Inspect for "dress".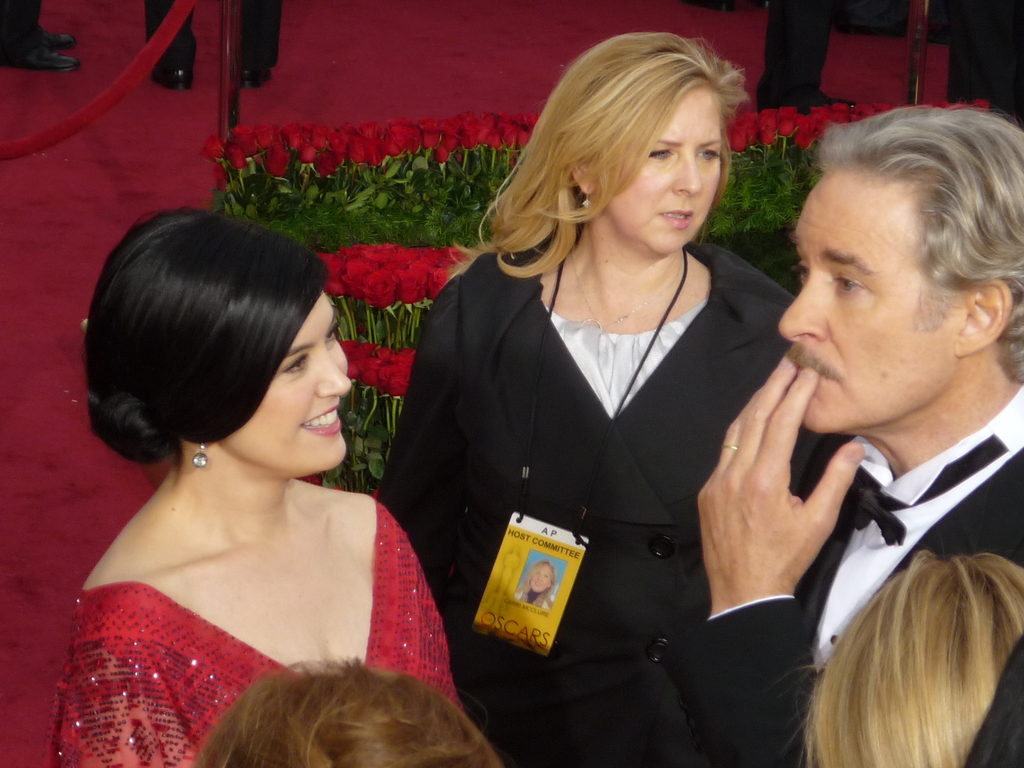
Inspection: <box>381,233,800,767</box>.
